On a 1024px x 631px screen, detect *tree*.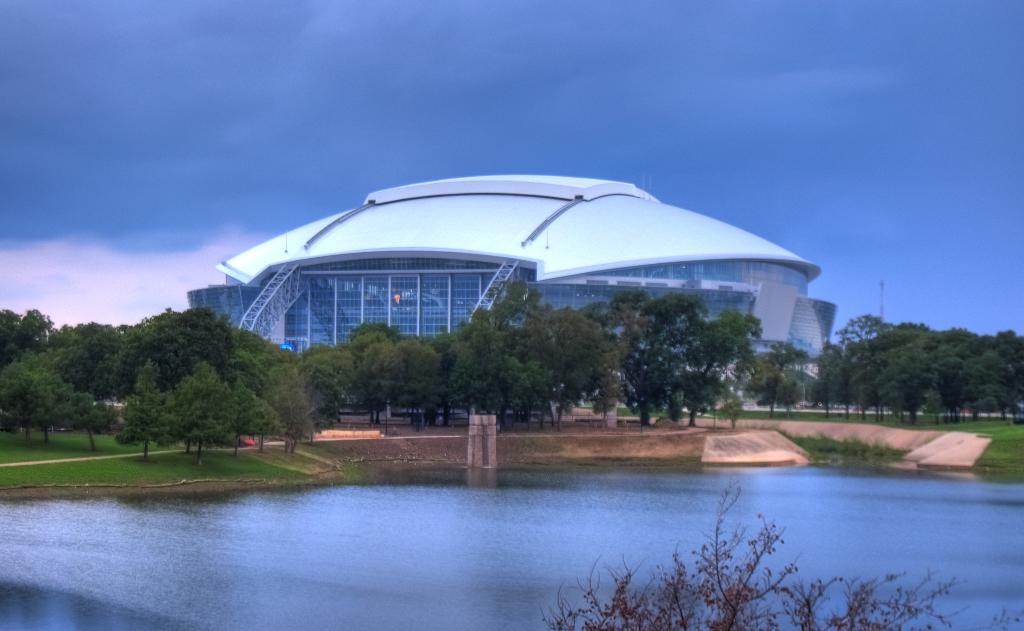
bbox=[294, 338, 358, 435].
